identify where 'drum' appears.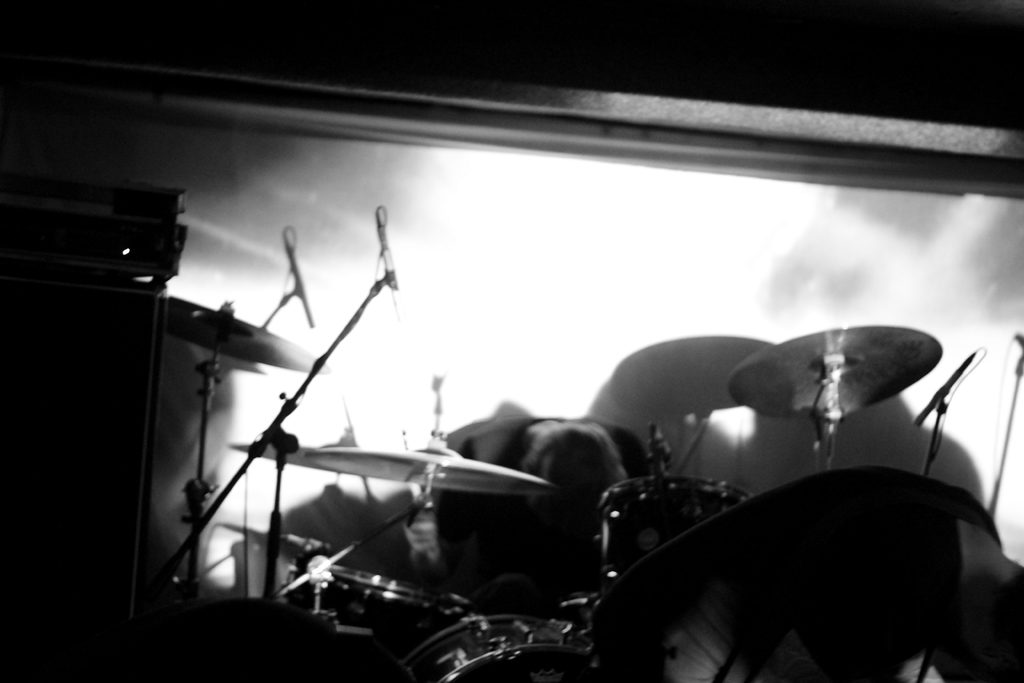
Appears at region(285, 562, 474, 635).
